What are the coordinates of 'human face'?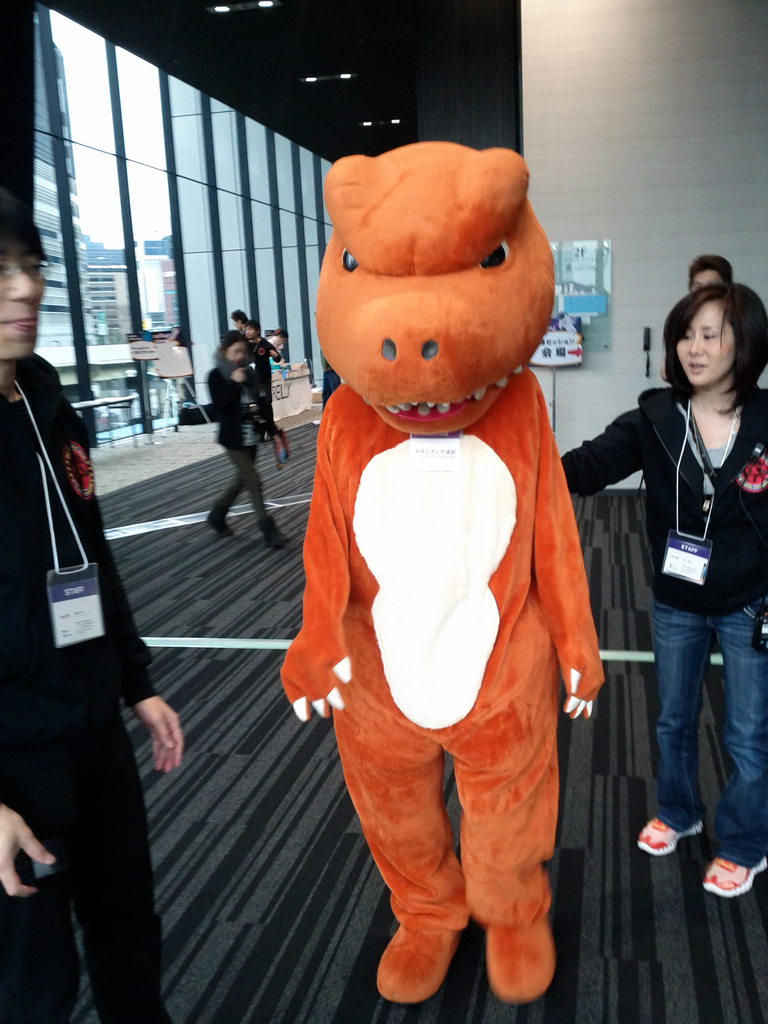
region(694, 253, 726, 290).
